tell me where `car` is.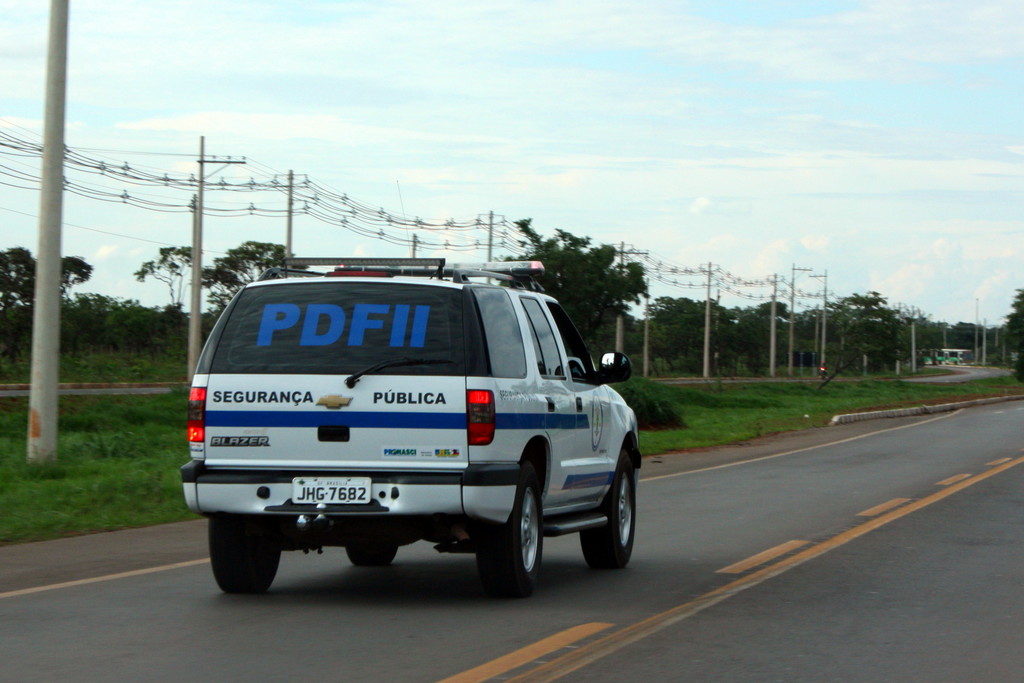
`car` is at l=184, t=263, r=645, b=602.
